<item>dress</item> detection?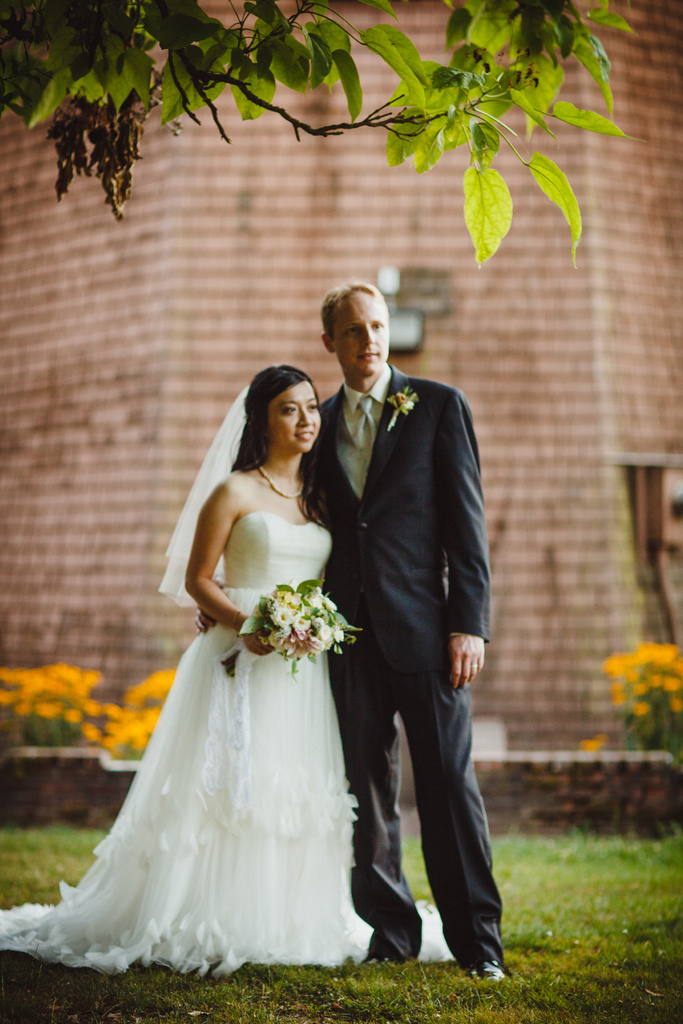
[left=0, top=511, right=451, bottom=979]
